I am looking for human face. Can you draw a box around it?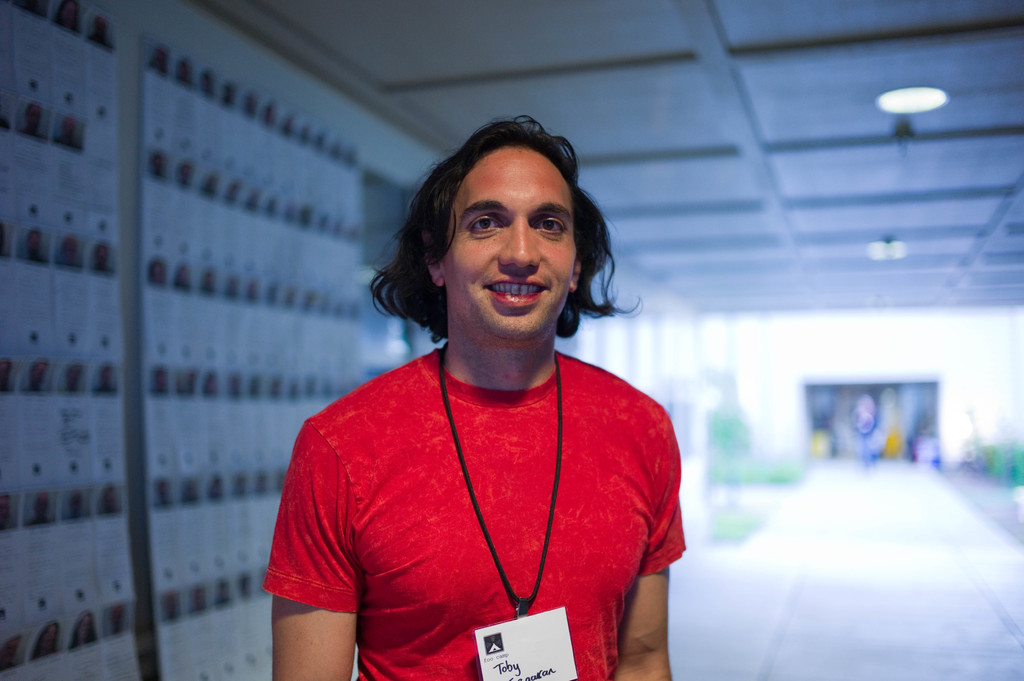
Sure, the bounding box is detection(433, 142, 580, 346).
